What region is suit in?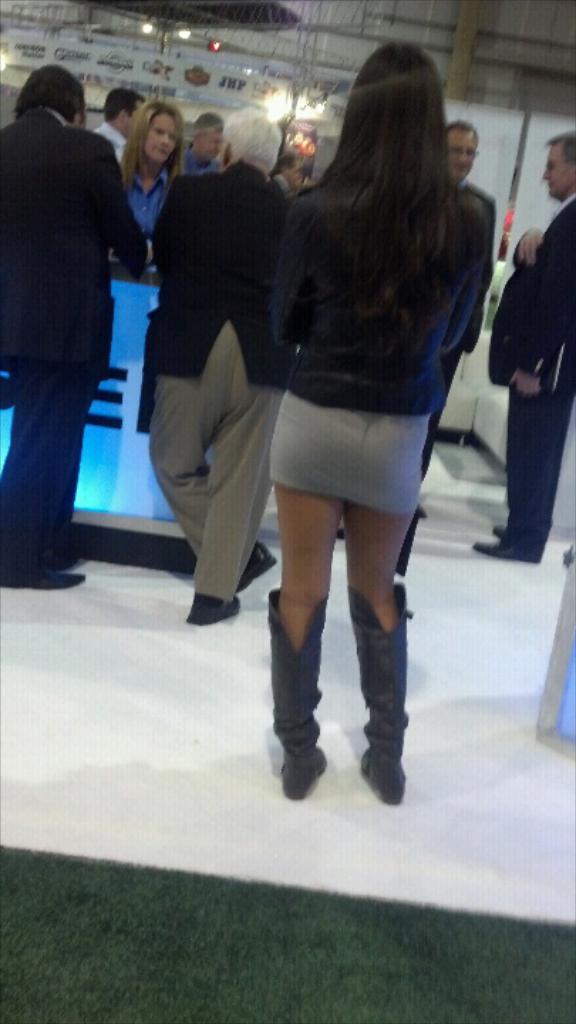
{"x1": 6, "y1": 67, "x2": 149, "y2": 569}.
